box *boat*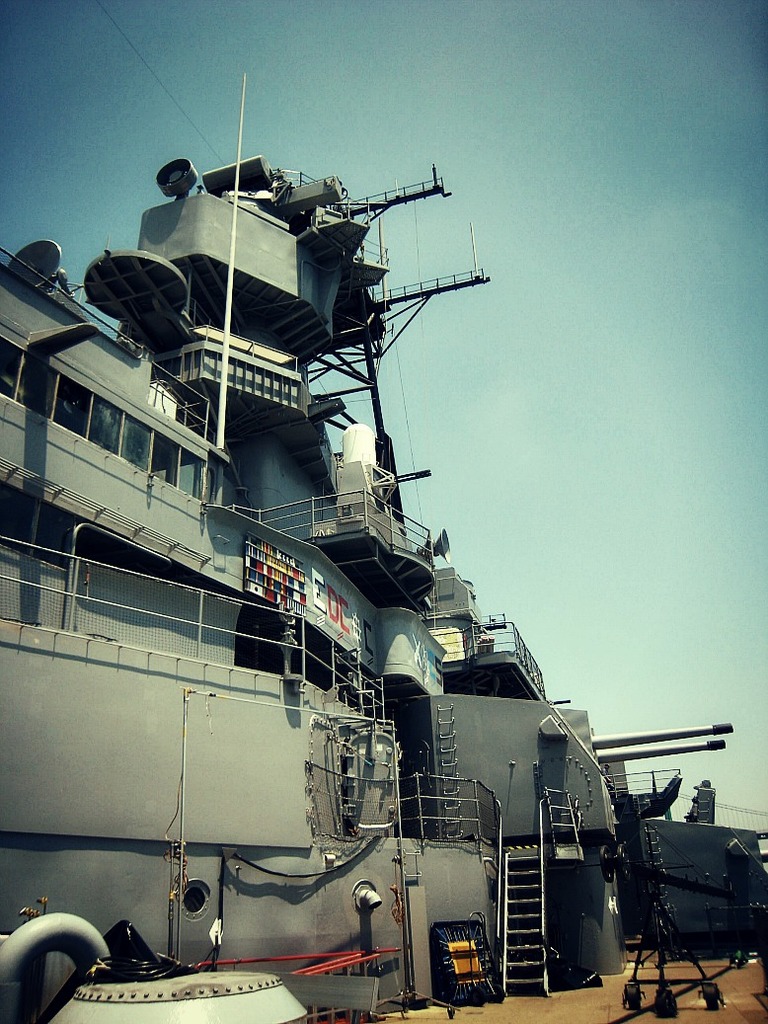
(0,0,767,978)
